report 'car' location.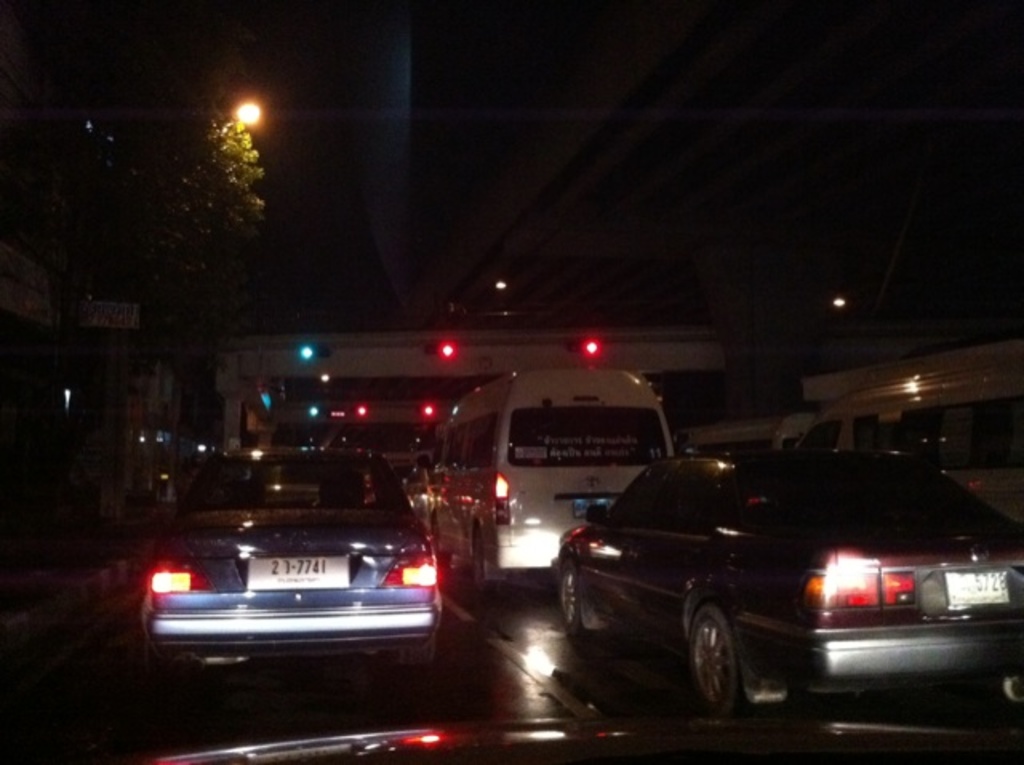
Report: <box>139,445,443,690</box>.
